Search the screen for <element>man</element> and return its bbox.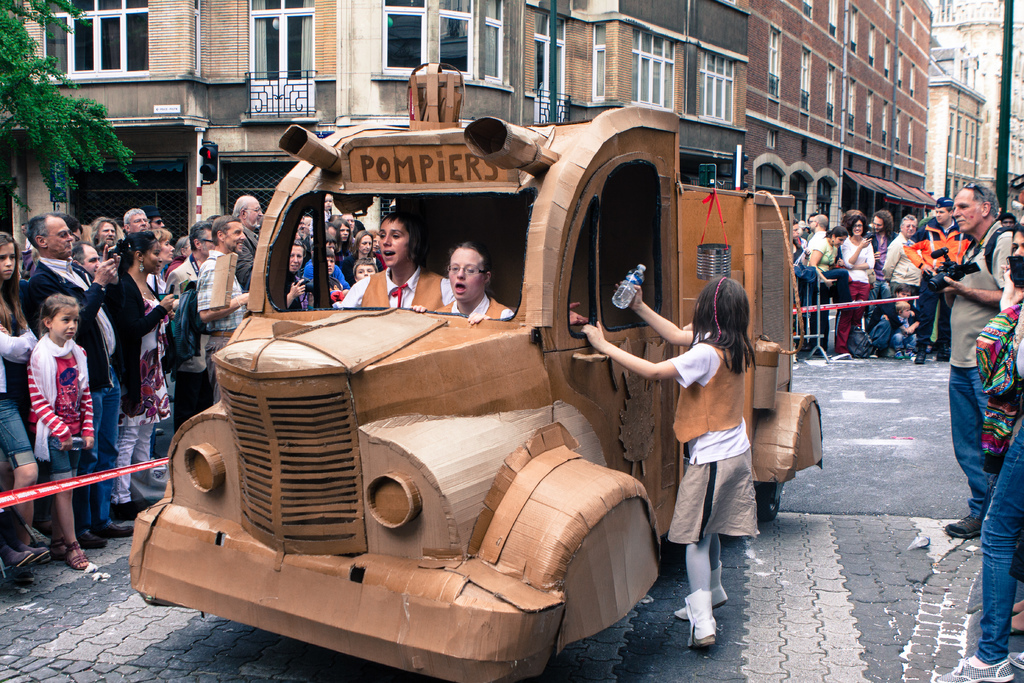
Found: bbox=(71, 243, 101, 277).
